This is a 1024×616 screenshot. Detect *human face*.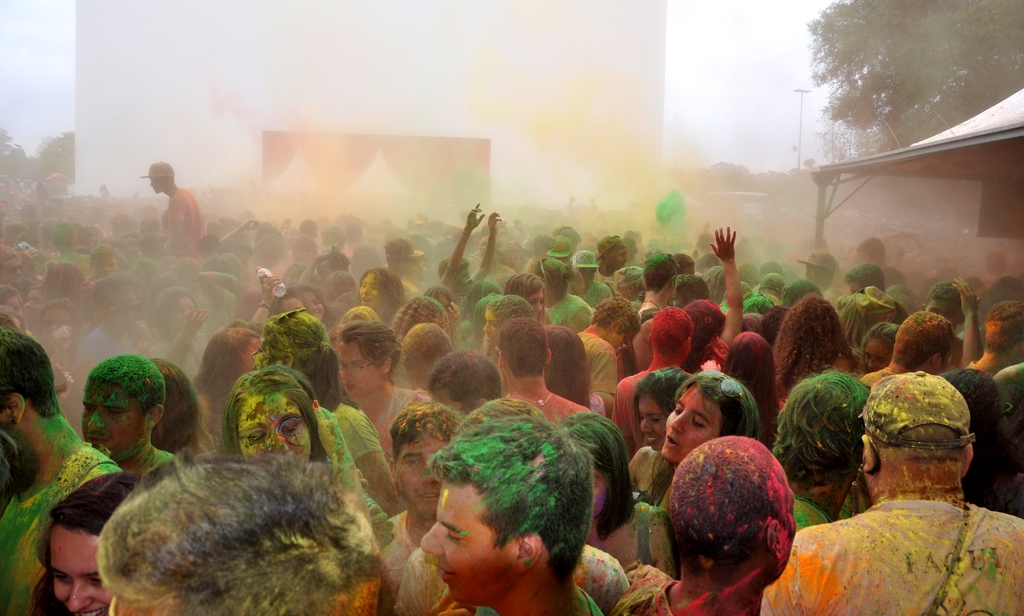
{"x1": 481, "y1": 311, "x2": 499, "y2": 344}.
